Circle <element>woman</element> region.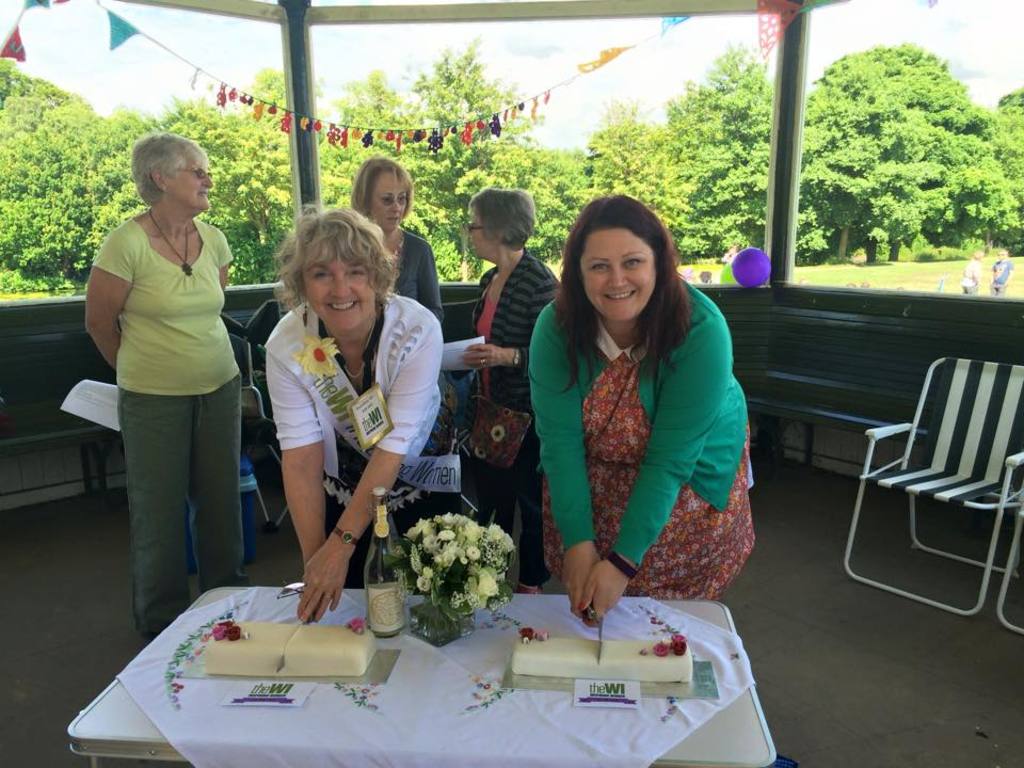
Region: bbox(68, 127, 266, 643).
